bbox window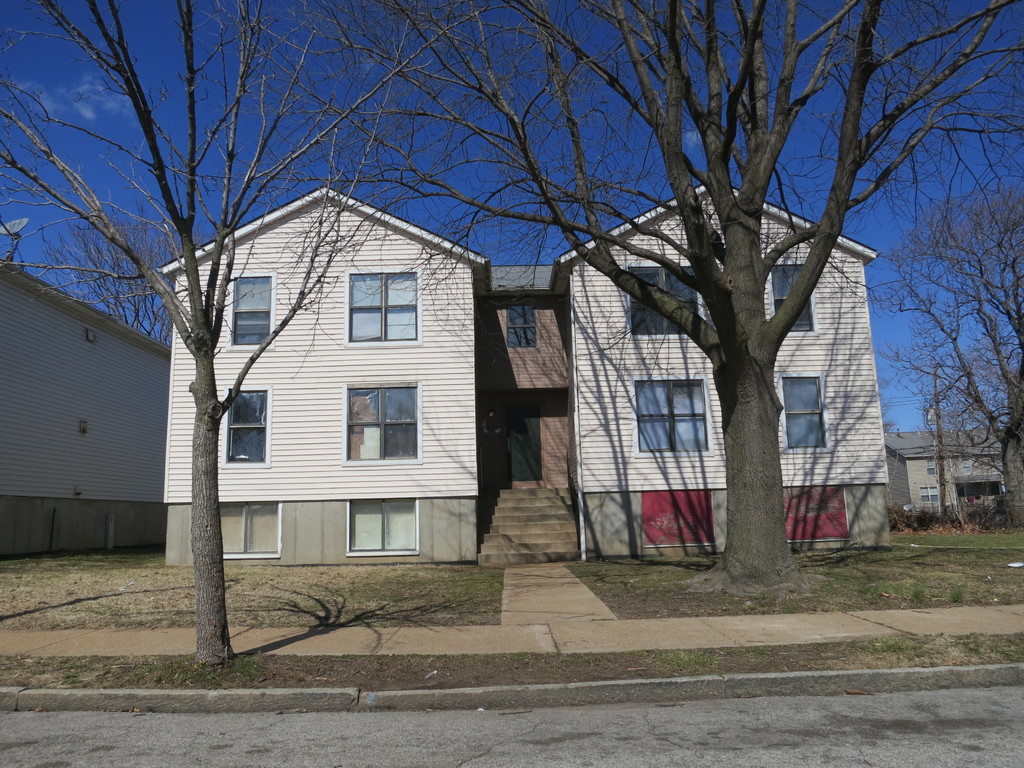
bbox=(347, 498, 422, 560)
